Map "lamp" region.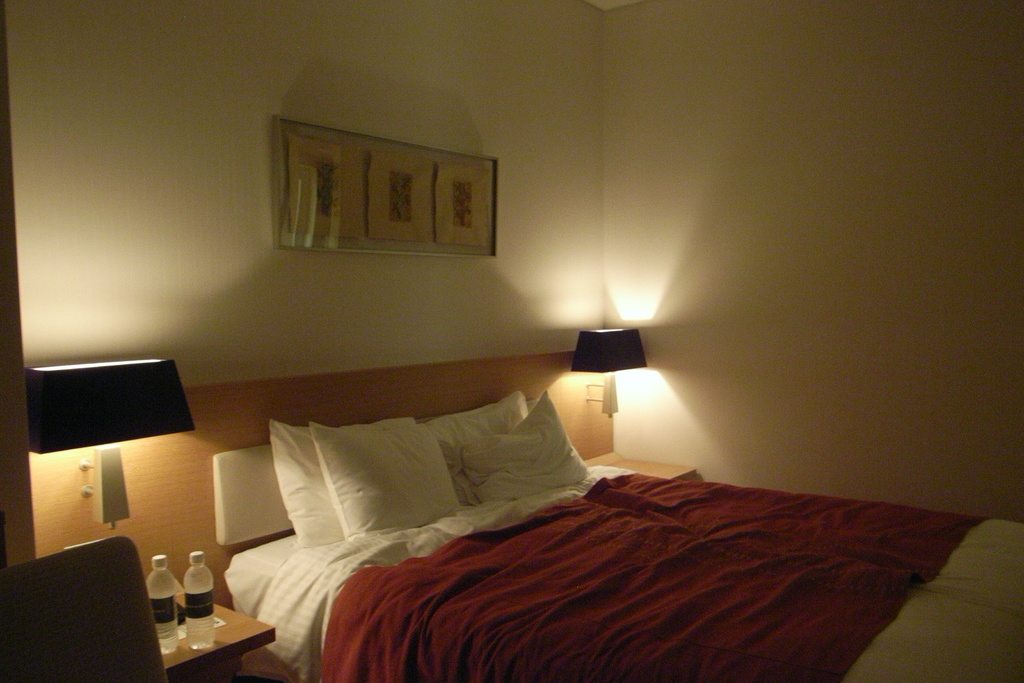
Mapped to region(572, 325, 644, 419).
